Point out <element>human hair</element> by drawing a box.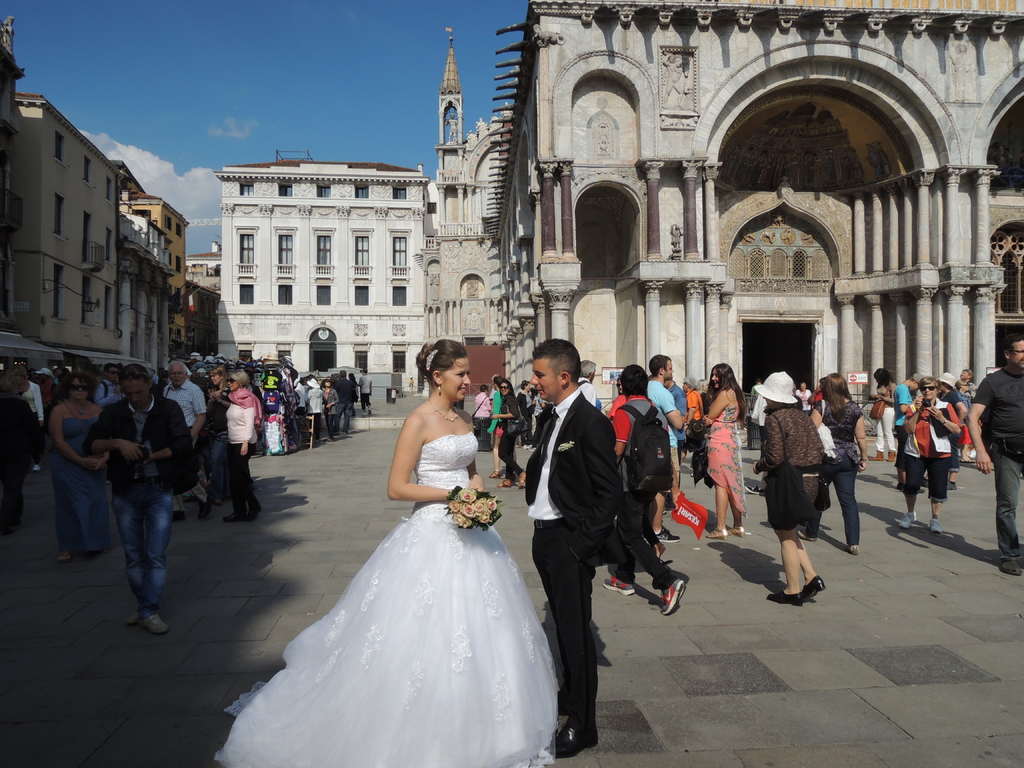
locate(910, 378, 914, 381).
